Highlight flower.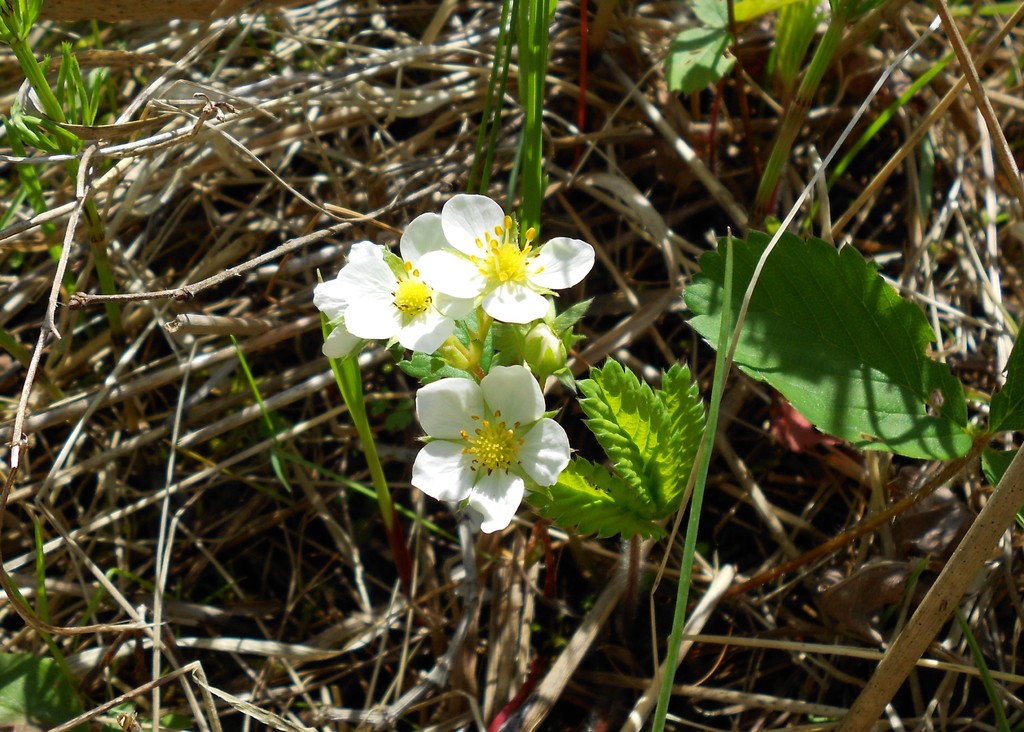
Highlighted region: rect(314, 277, 362, 358).
